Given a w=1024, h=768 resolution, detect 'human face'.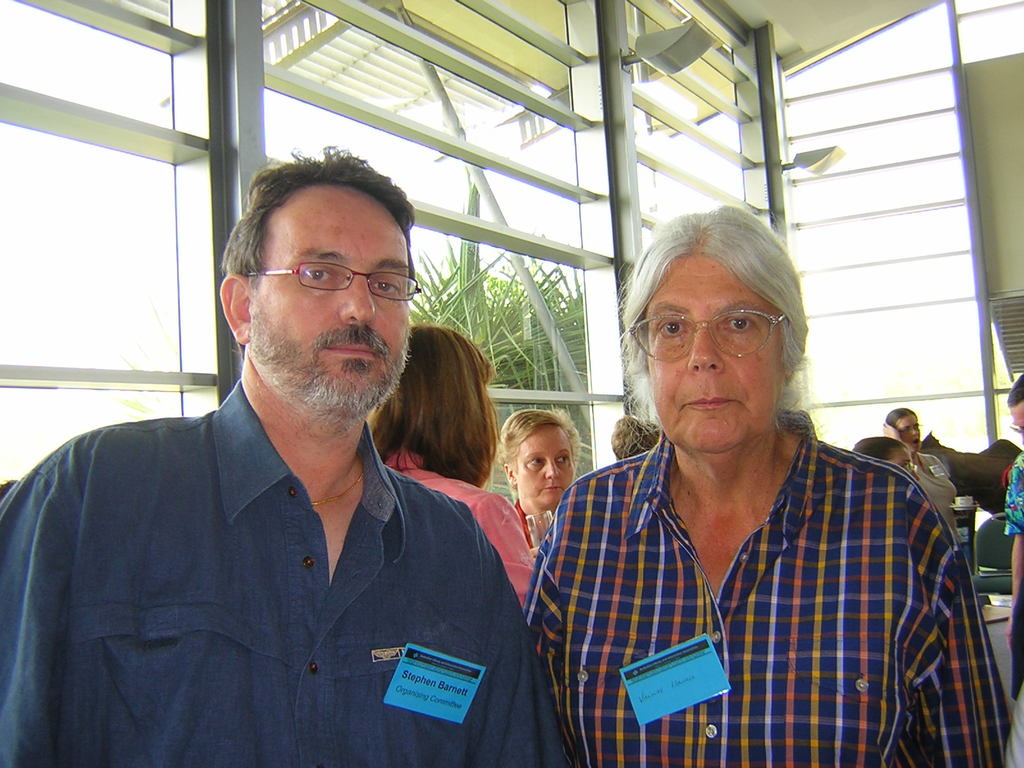
[x1=1007, y1=402, x2=1023, y2=442].
